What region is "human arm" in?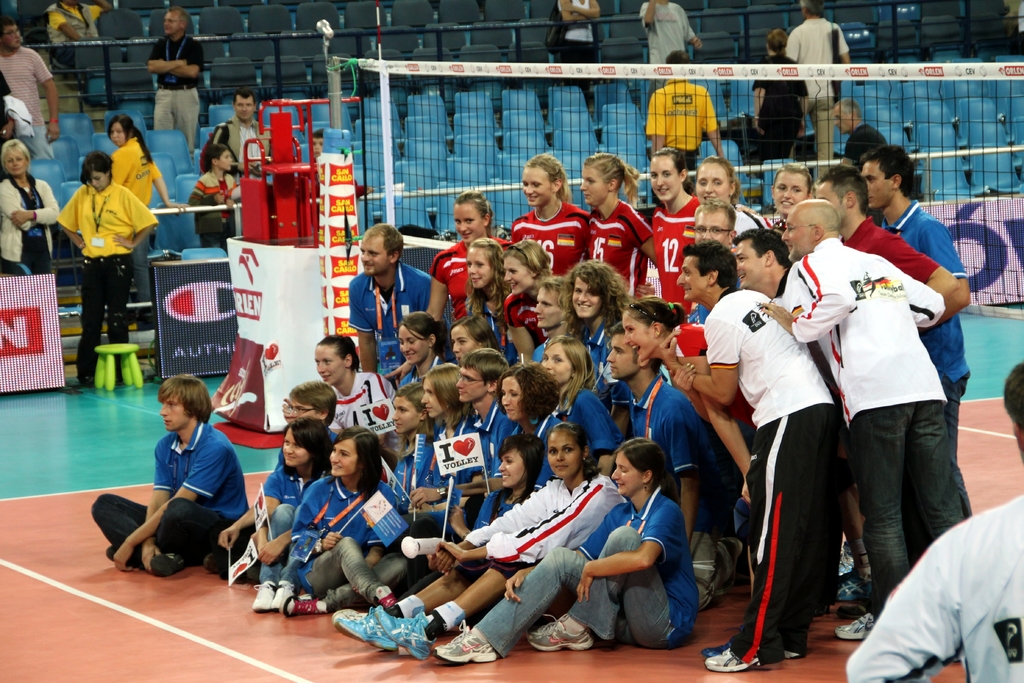
Rect(144, 163, 191, 210).
